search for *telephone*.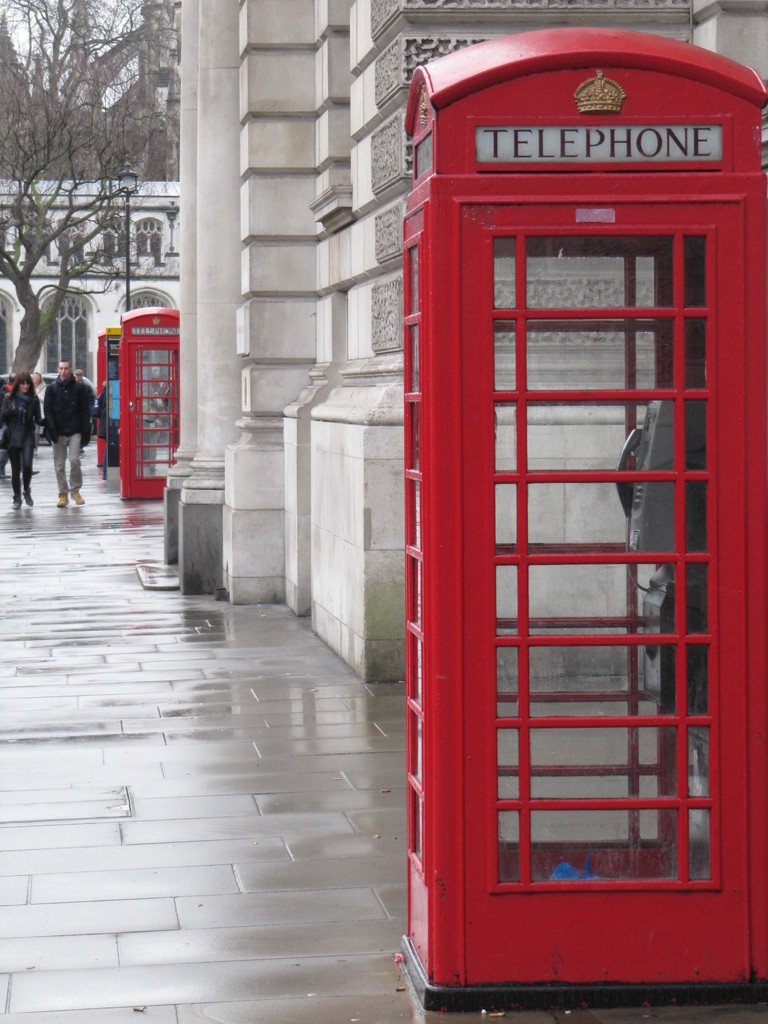
Found at (x1=604, y1=392, x2=716, y2=588).
